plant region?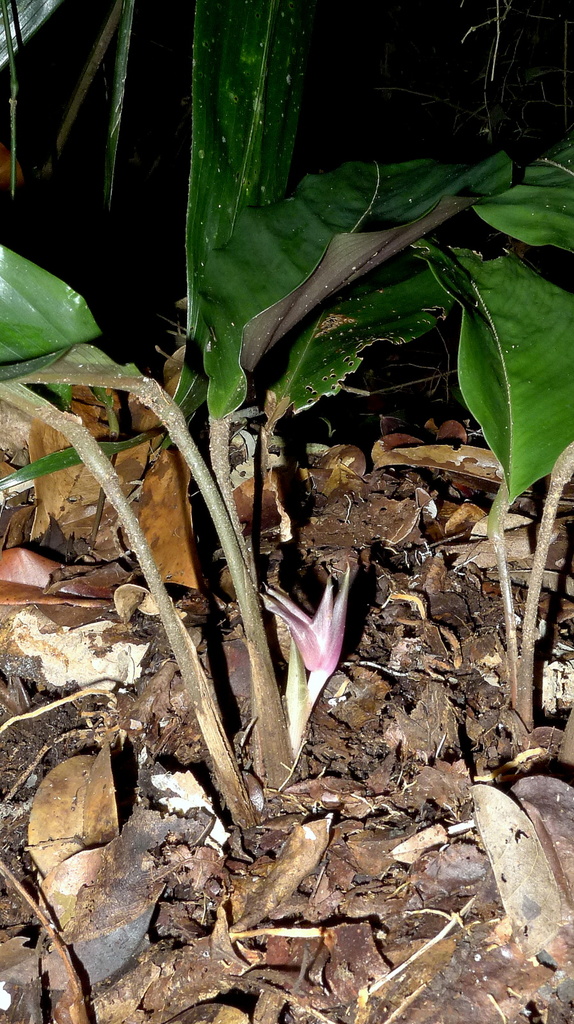
select_region(409, 140, 573, 732)
